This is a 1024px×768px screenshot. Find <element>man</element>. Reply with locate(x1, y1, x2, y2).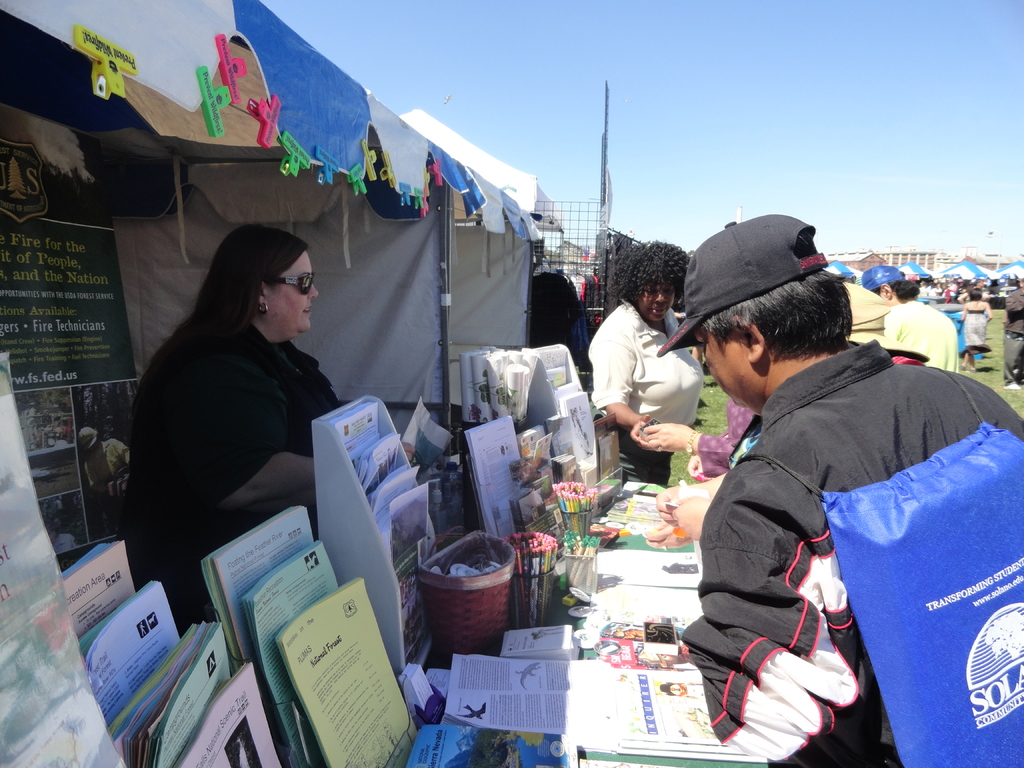
locate(676, 237, 991, 756).
